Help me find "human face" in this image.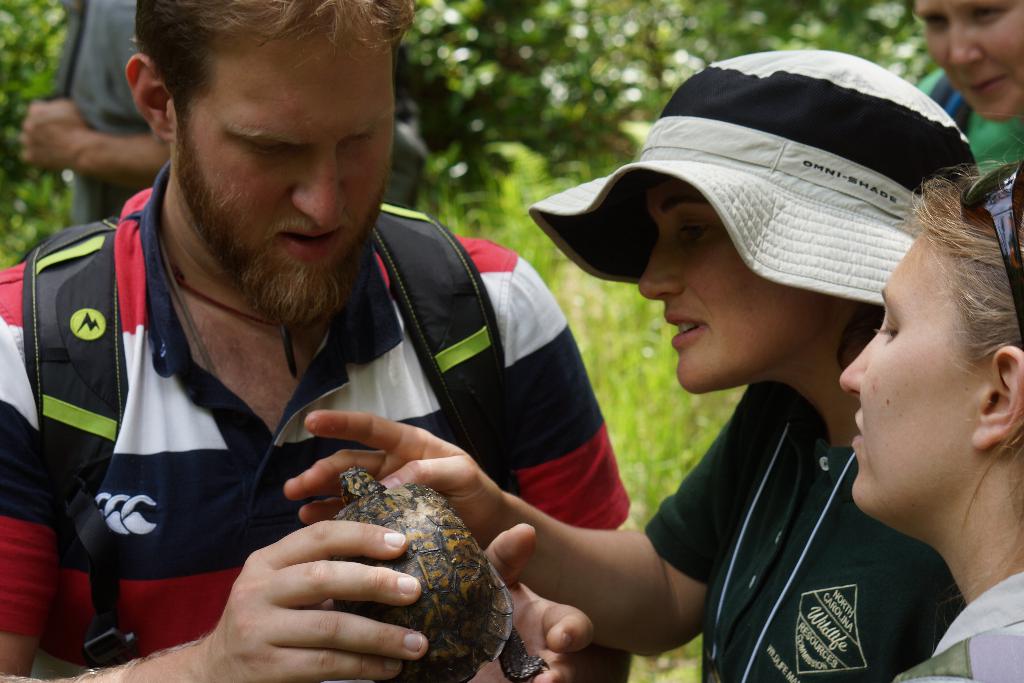
Found it: BBox(916, 0, 1023, 119).
